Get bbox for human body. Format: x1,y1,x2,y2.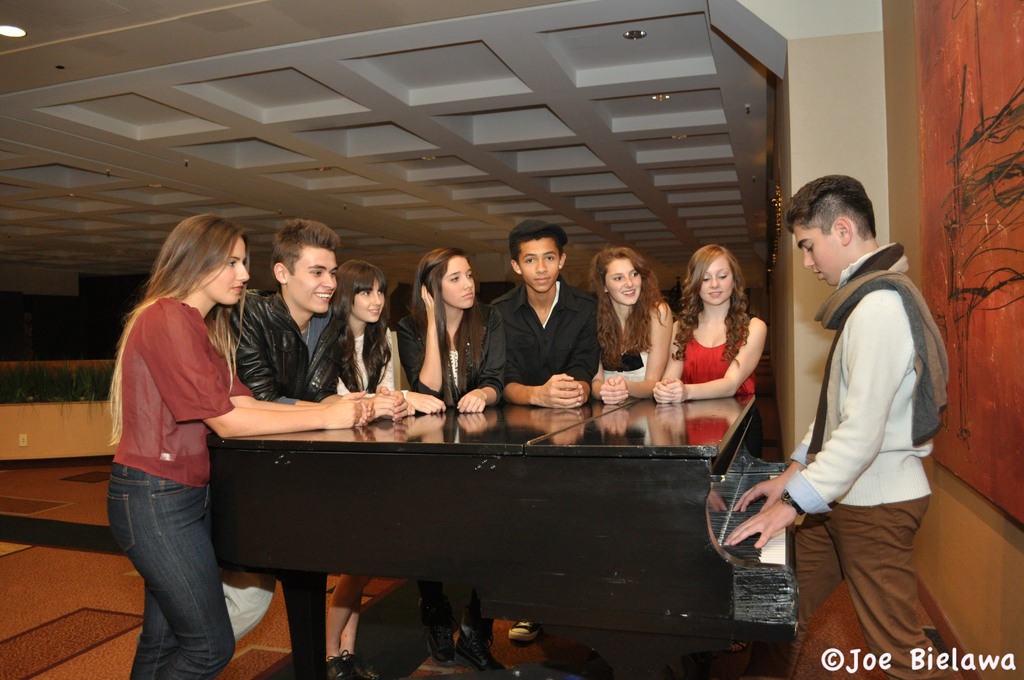
771,181,948,679.
